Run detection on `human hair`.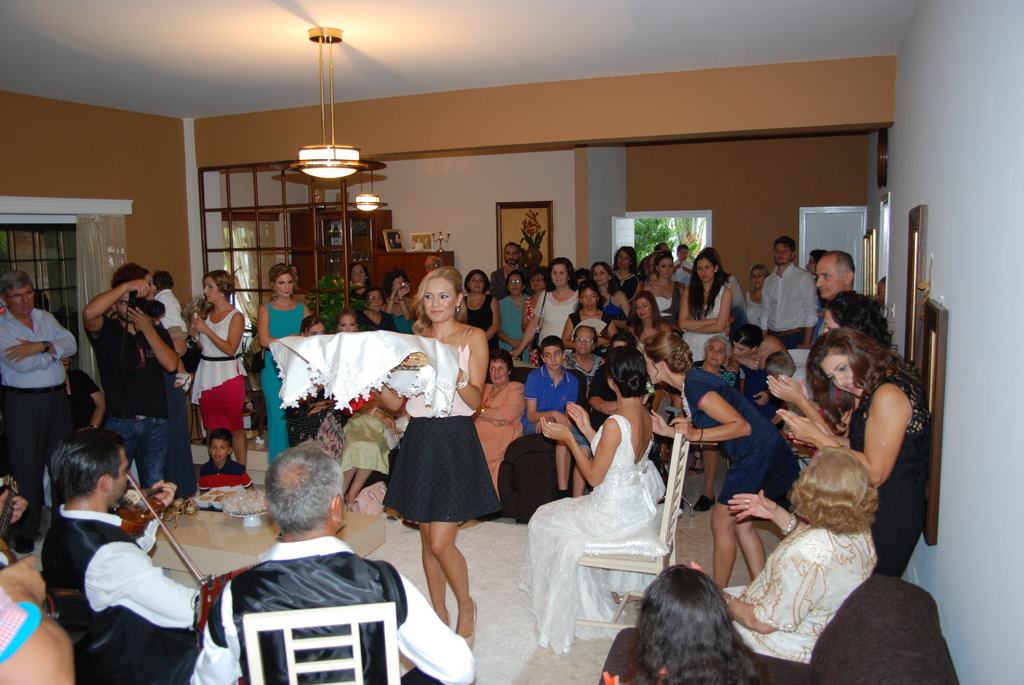
Result: BBox(703, 336, 732, 361).
